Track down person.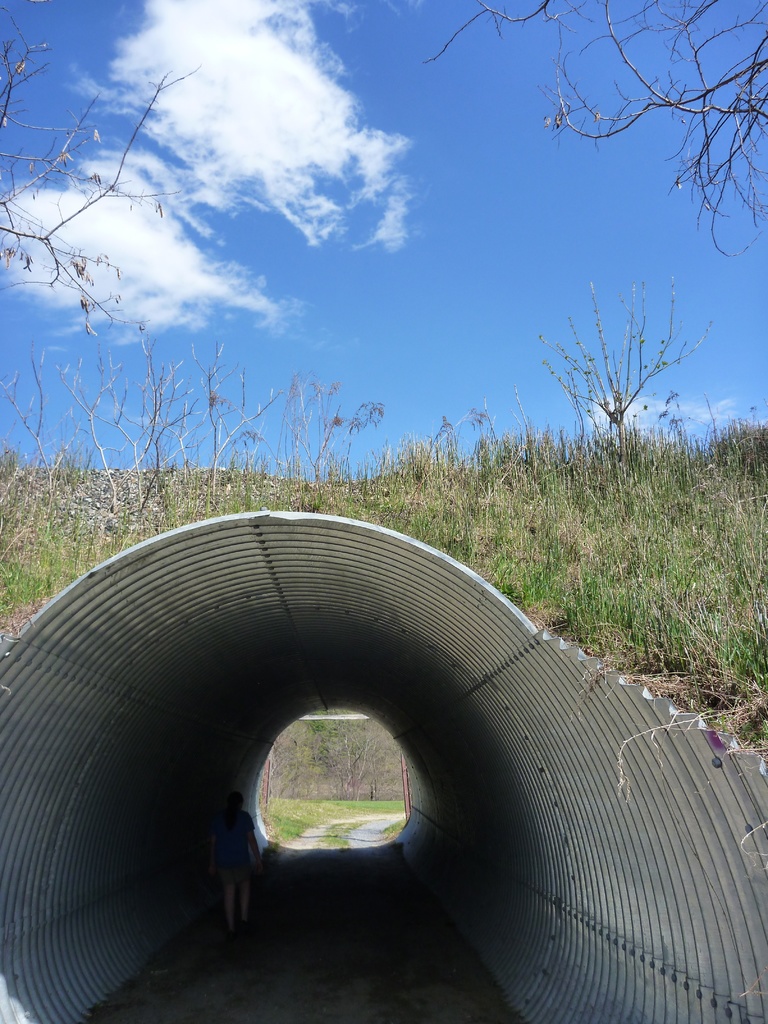
Tracked to Rect(196, 788, 273, 939).
